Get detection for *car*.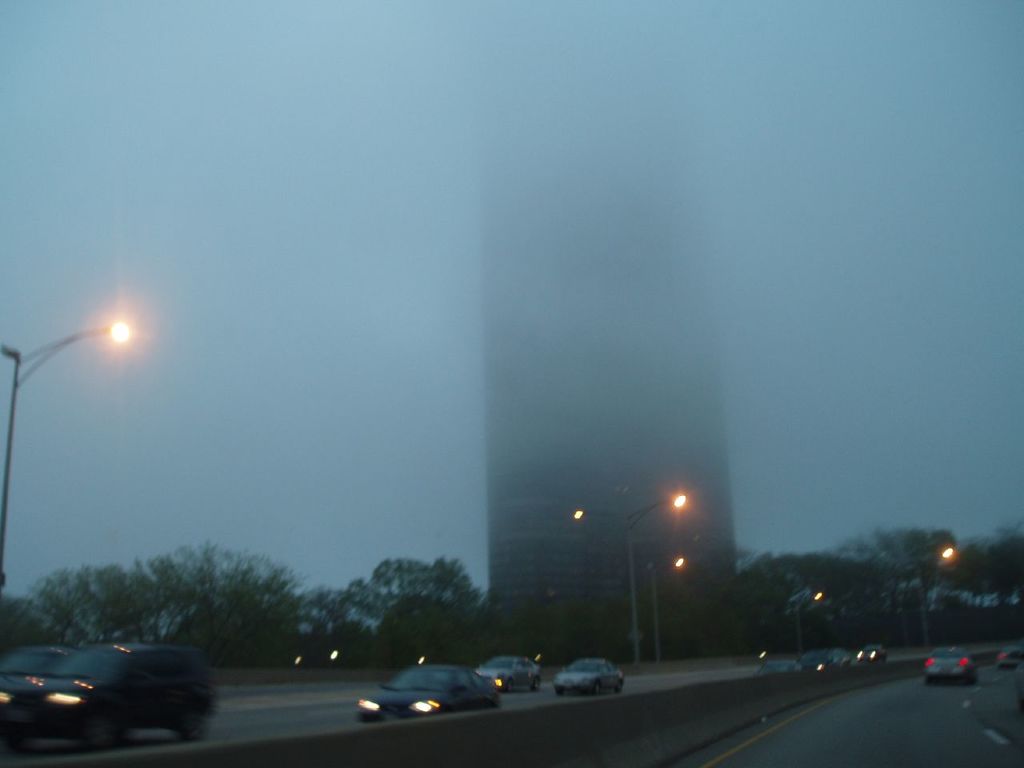
Detection: [757, 657, 803, 671].
